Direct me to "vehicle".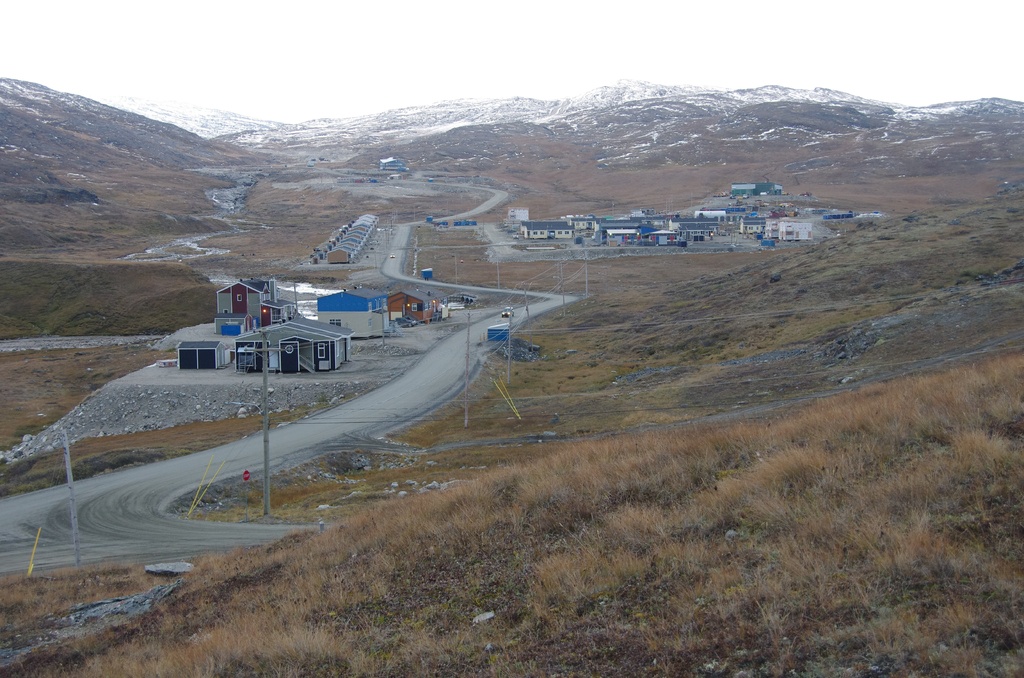
Direction: 500:304:516:323.
